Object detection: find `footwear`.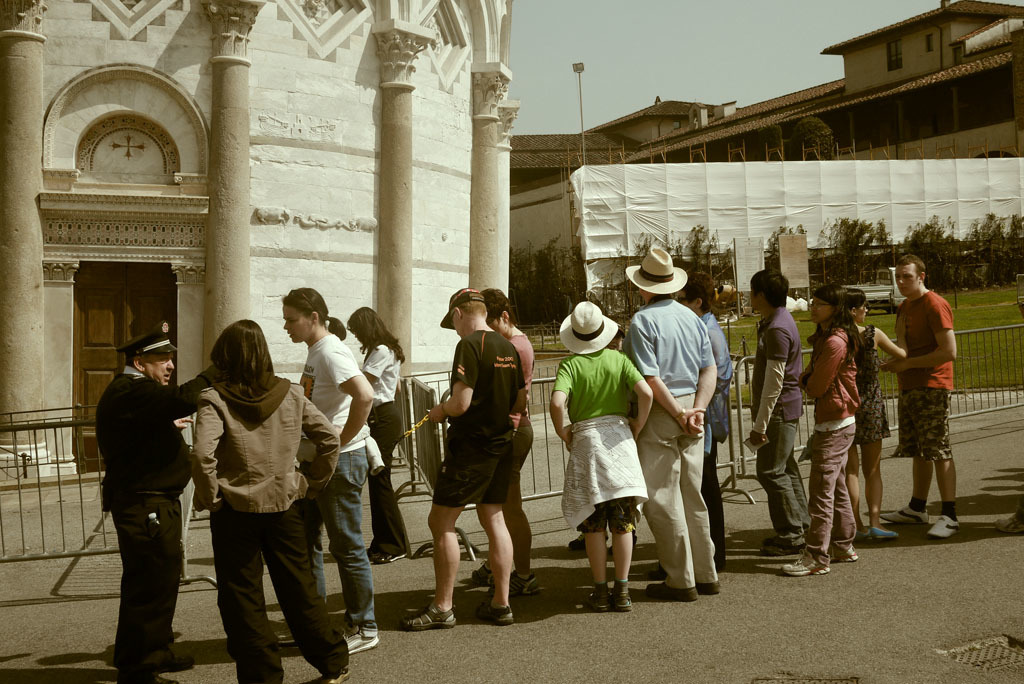
x1=856, y1=531, x2=869, y2=542.
